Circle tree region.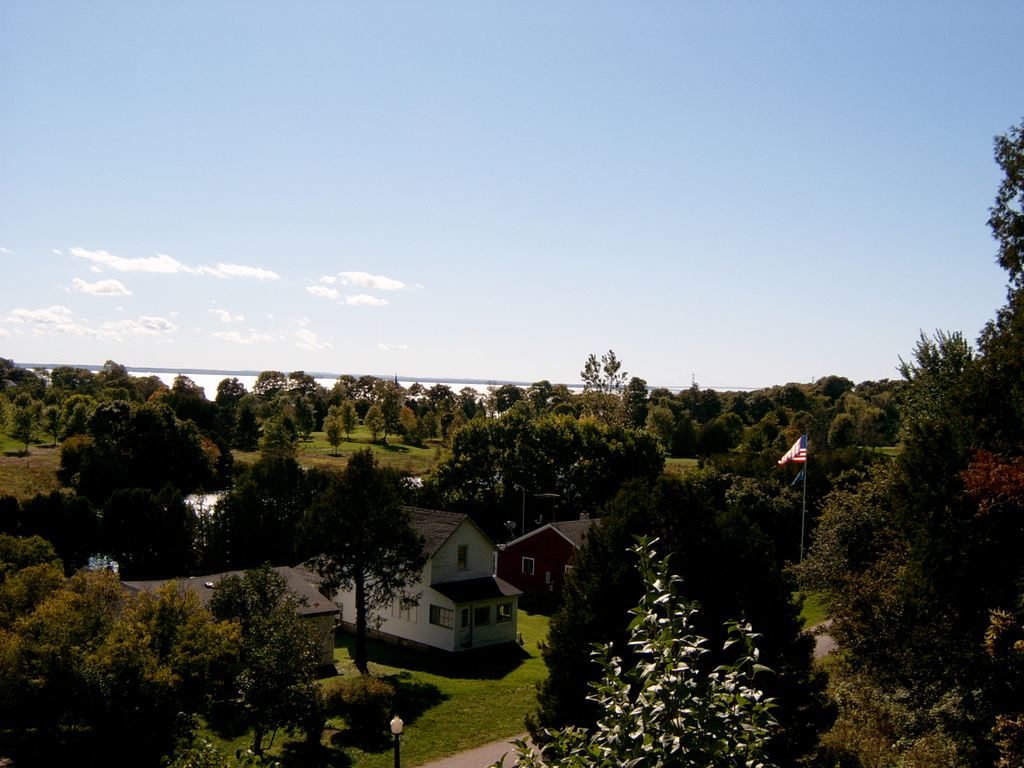
Region: pyautogui.locateOnScreen(325, 401, 362, 430).
